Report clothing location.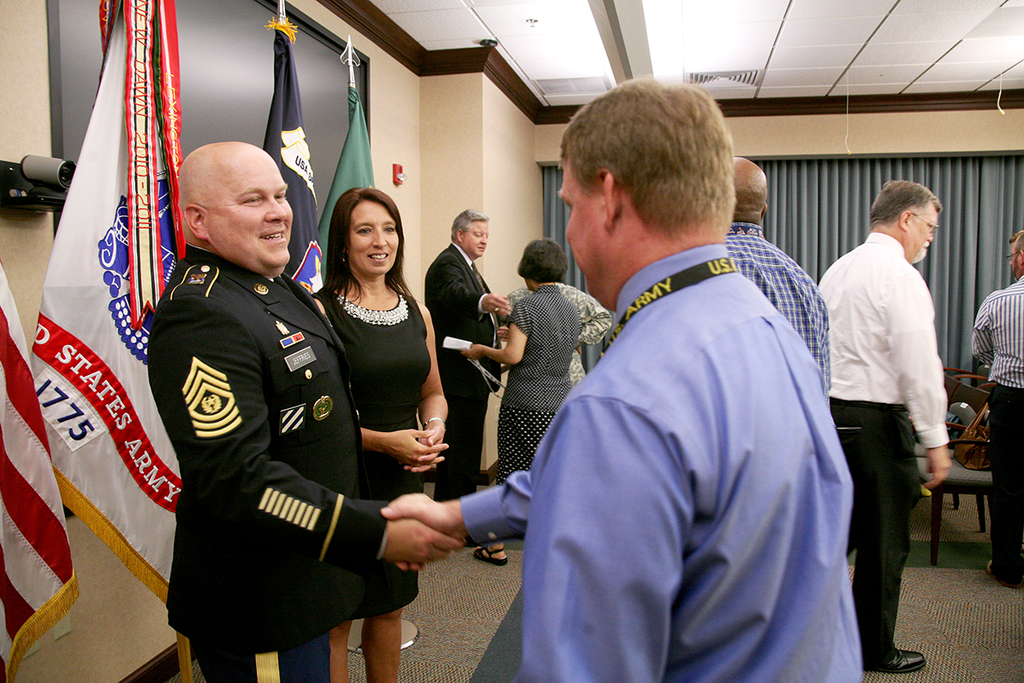
Report: left=318, top=282, right=433, bottom=632.
